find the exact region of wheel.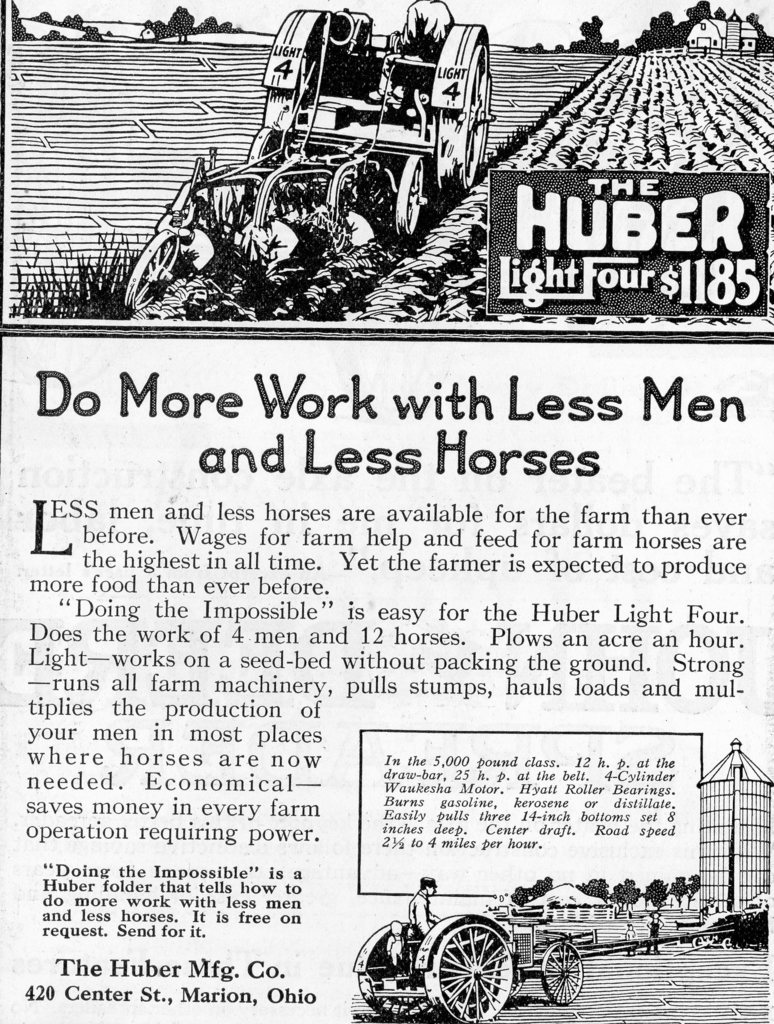
Exact region: box=[438, 42, 491, 195].
